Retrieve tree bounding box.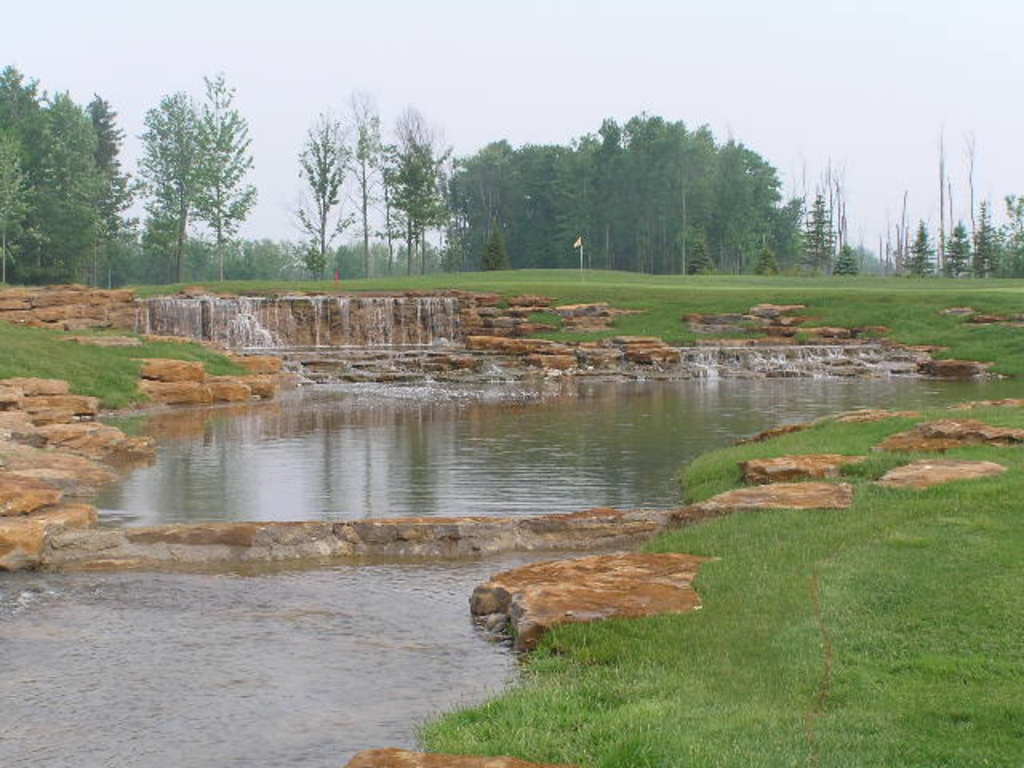
Bounding box: crop(939, 219, 965, 272).
